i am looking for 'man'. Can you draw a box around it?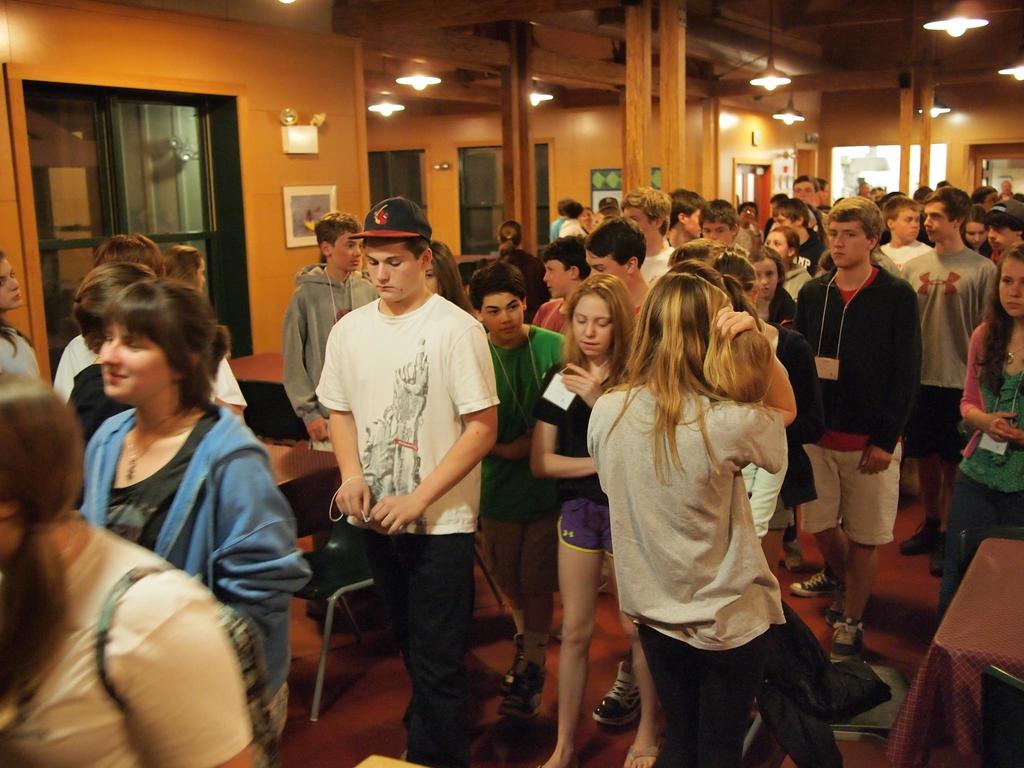
Sure, the bounding box is crop(902, 187, 998, 581).
